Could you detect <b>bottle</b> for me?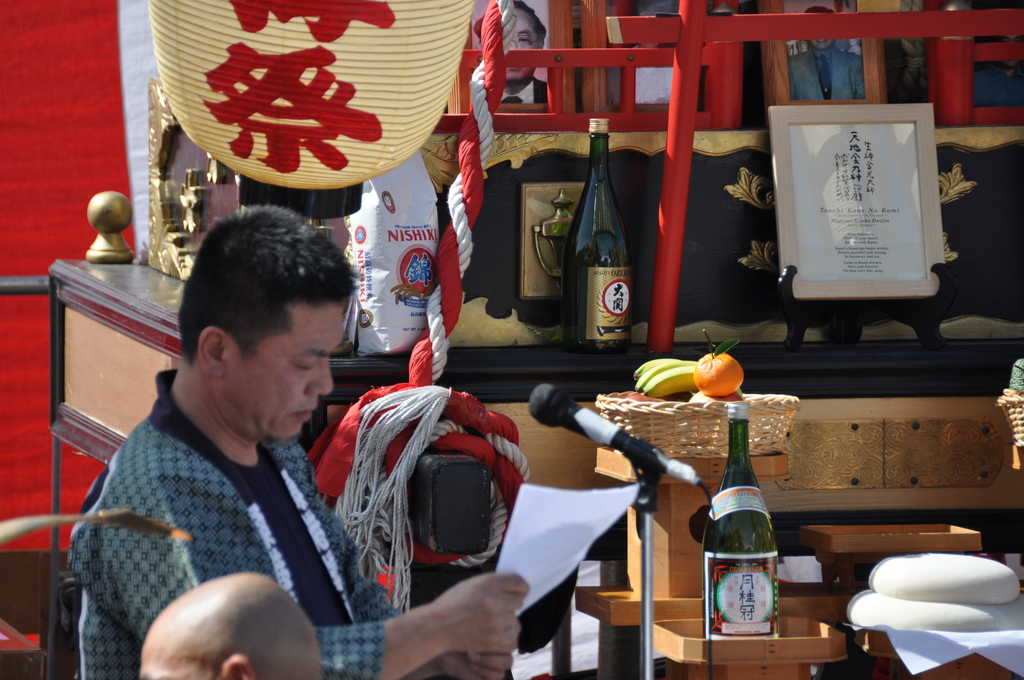
Detection result: box(692, 400, 788, 638).
